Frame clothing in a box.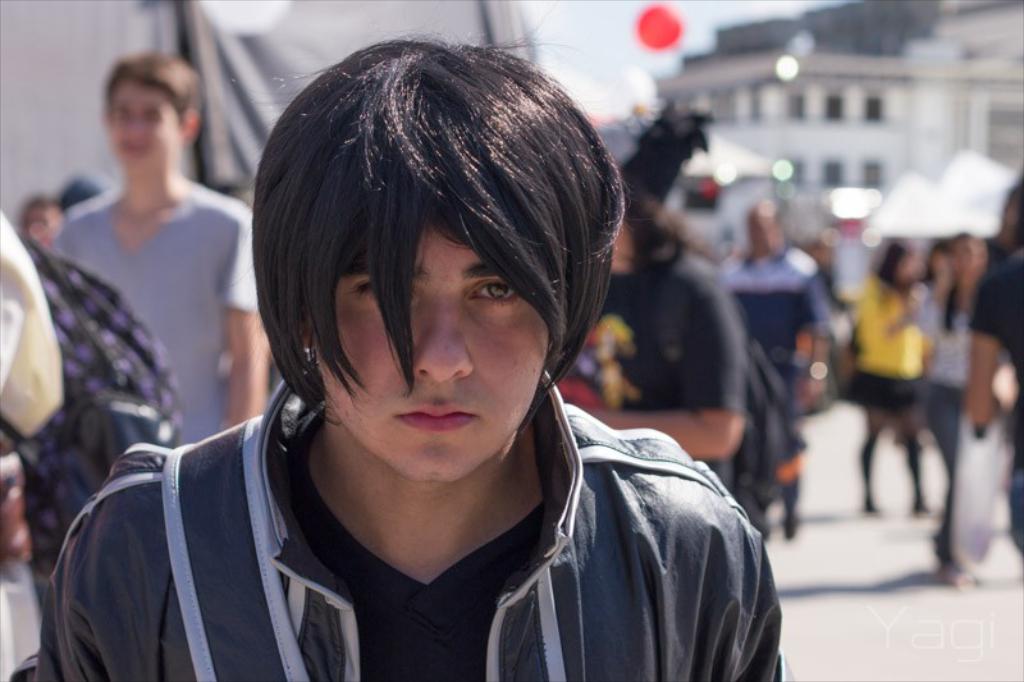
Rect(847, 275, 924, 418).
